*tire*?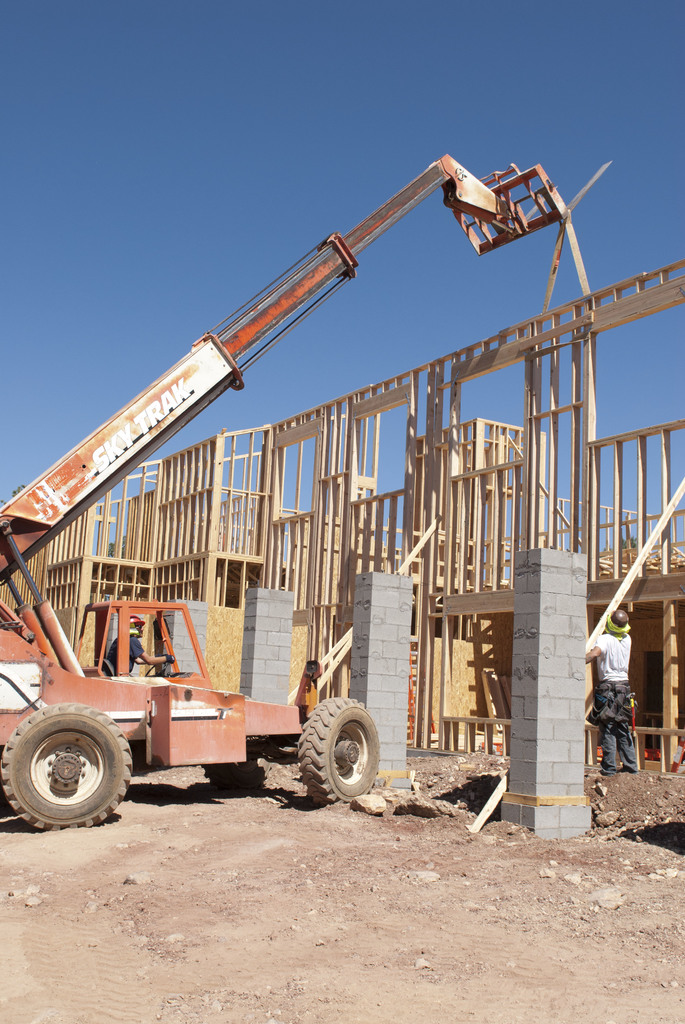
box(11, 700, 122, 827)
